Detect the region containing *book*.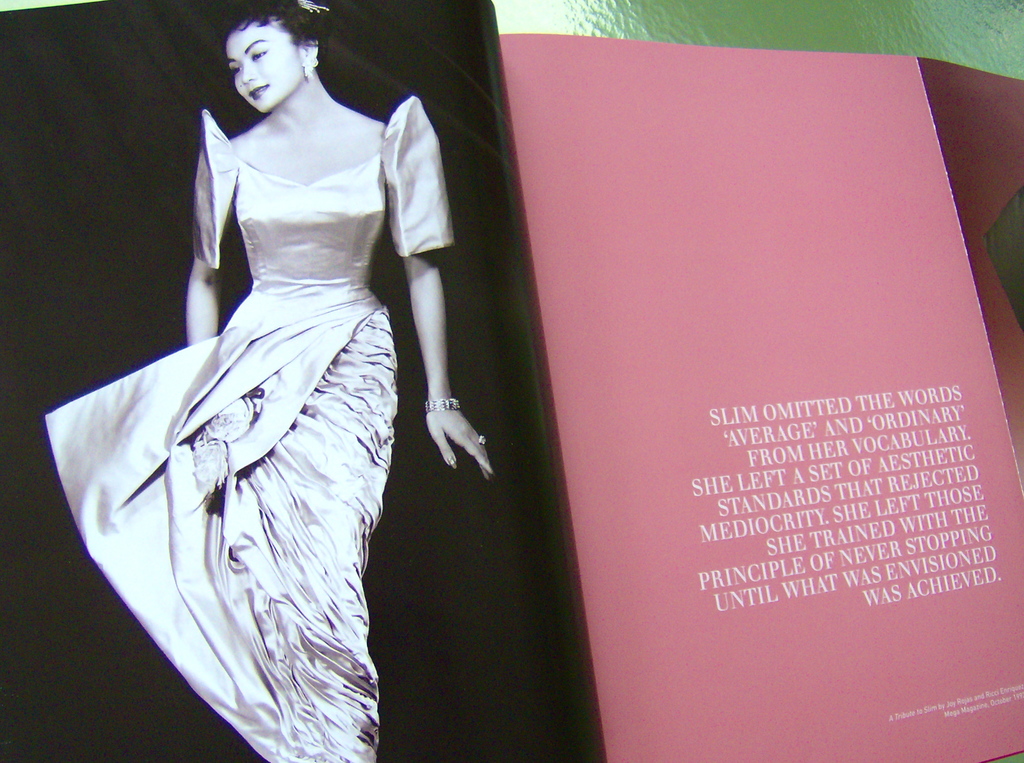
x1=525 y1=56 x2=994 y2=716.
